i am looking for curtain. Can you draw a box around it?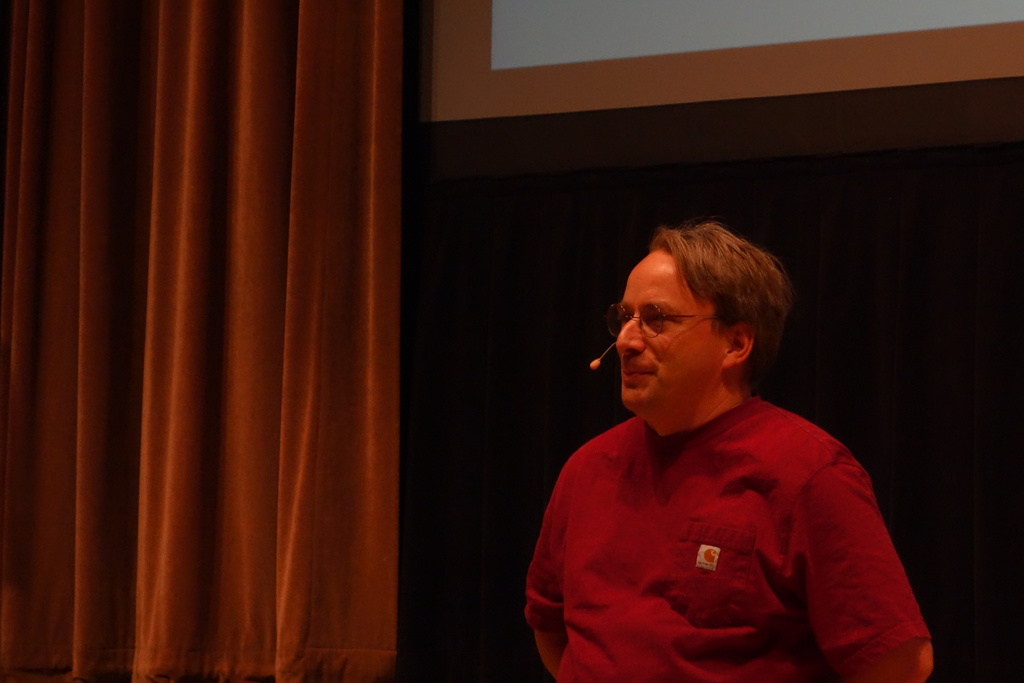
Sure, the bounding box is 0,0,414,682.
